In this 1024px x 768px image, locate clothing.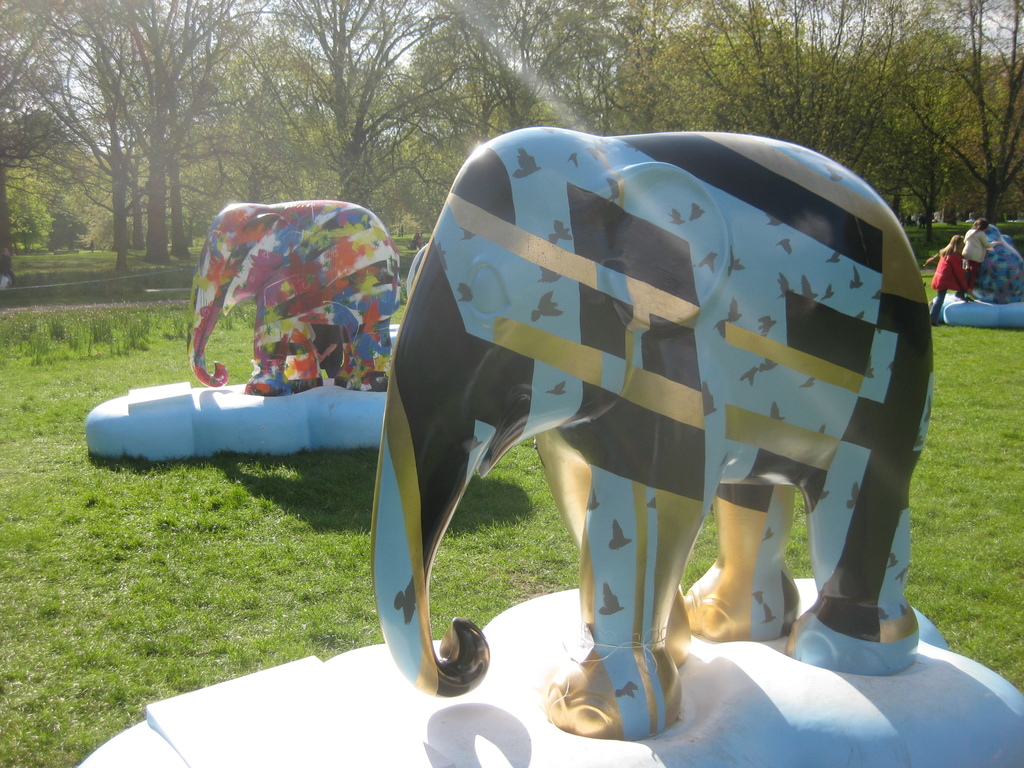
Bounding box: [left=0, top=252, right=13, bottom=291].
